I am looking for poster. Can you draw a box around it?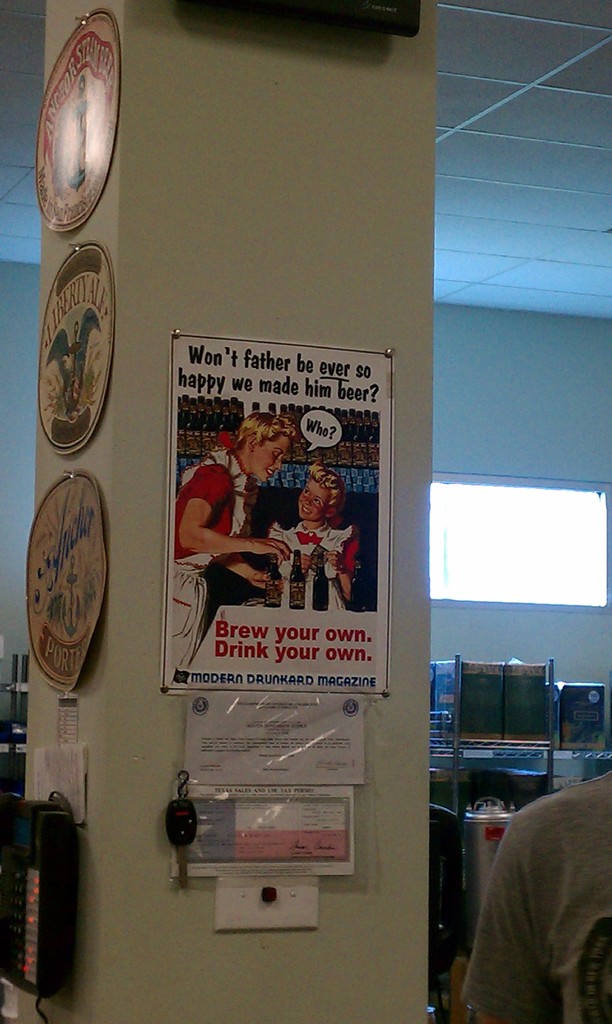
Sure, the bounding box is bbox=(181, 700, 363, 776).
